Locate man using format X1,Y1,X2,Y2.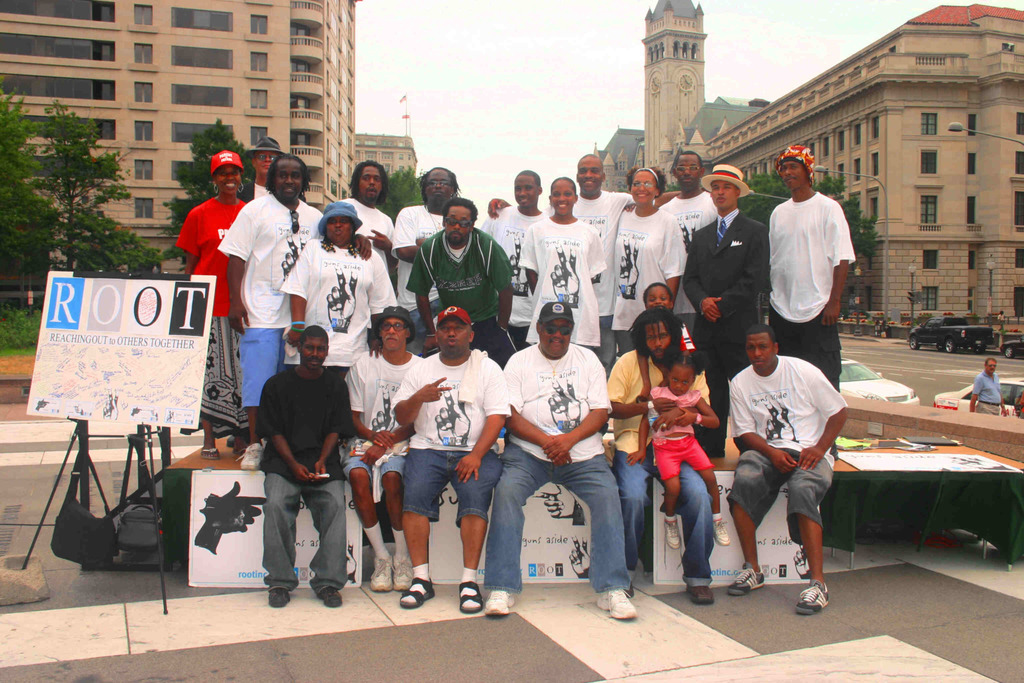
653,137,717,339.
